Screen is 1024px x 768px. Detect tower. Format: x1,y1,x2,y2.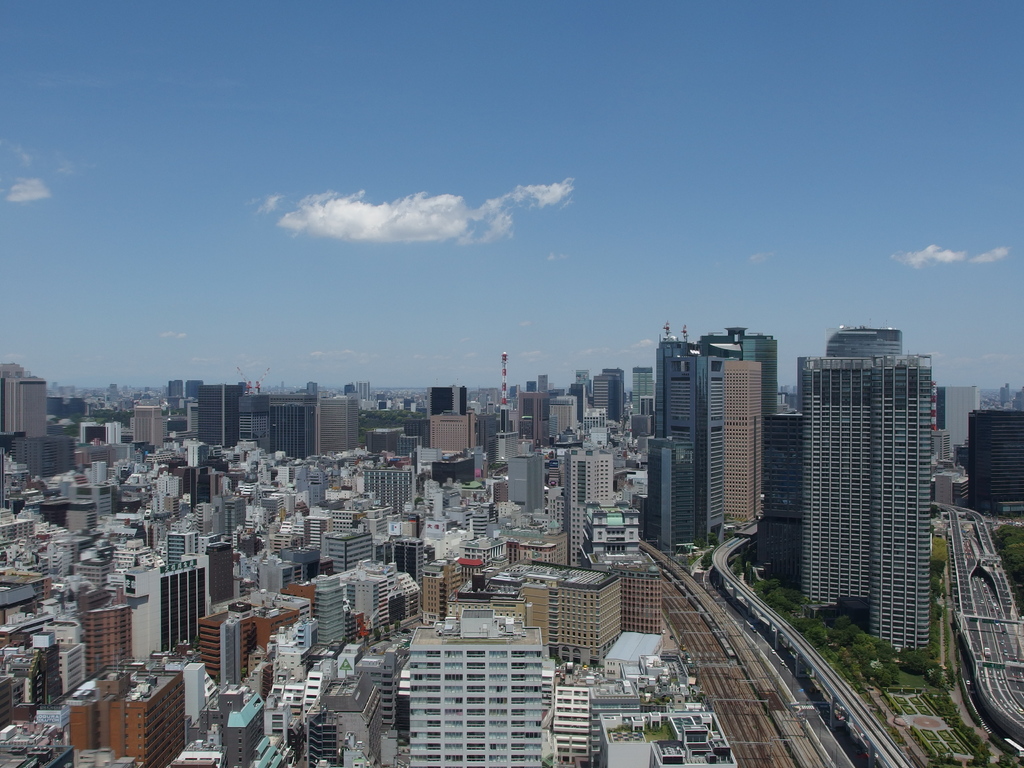
931,372,966,467.
